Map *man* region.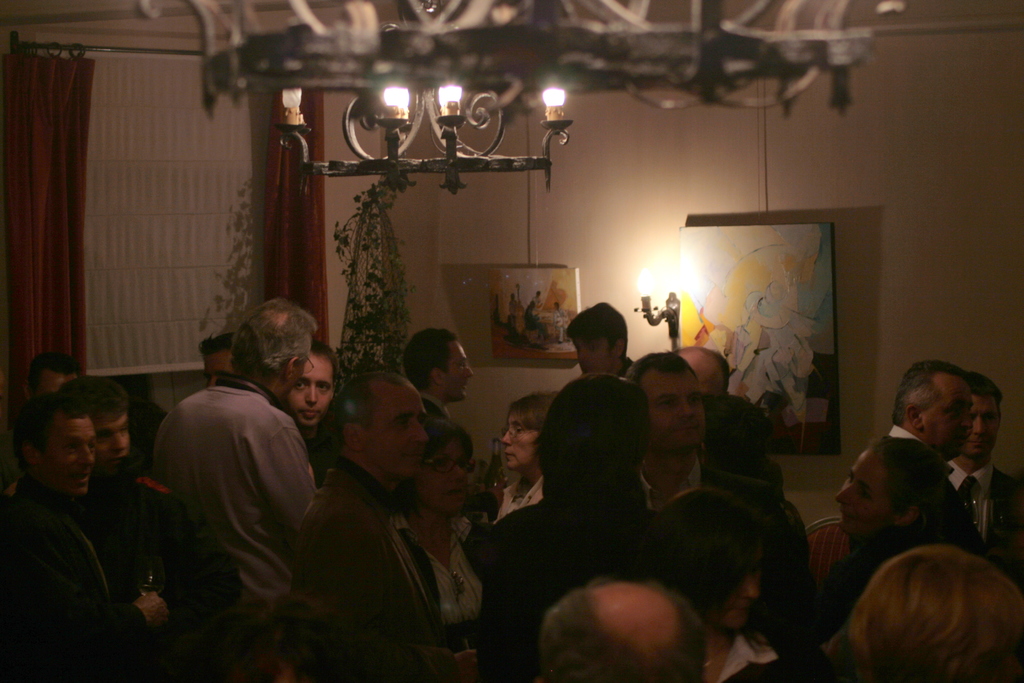
Mapped to 21:353:75:415.
